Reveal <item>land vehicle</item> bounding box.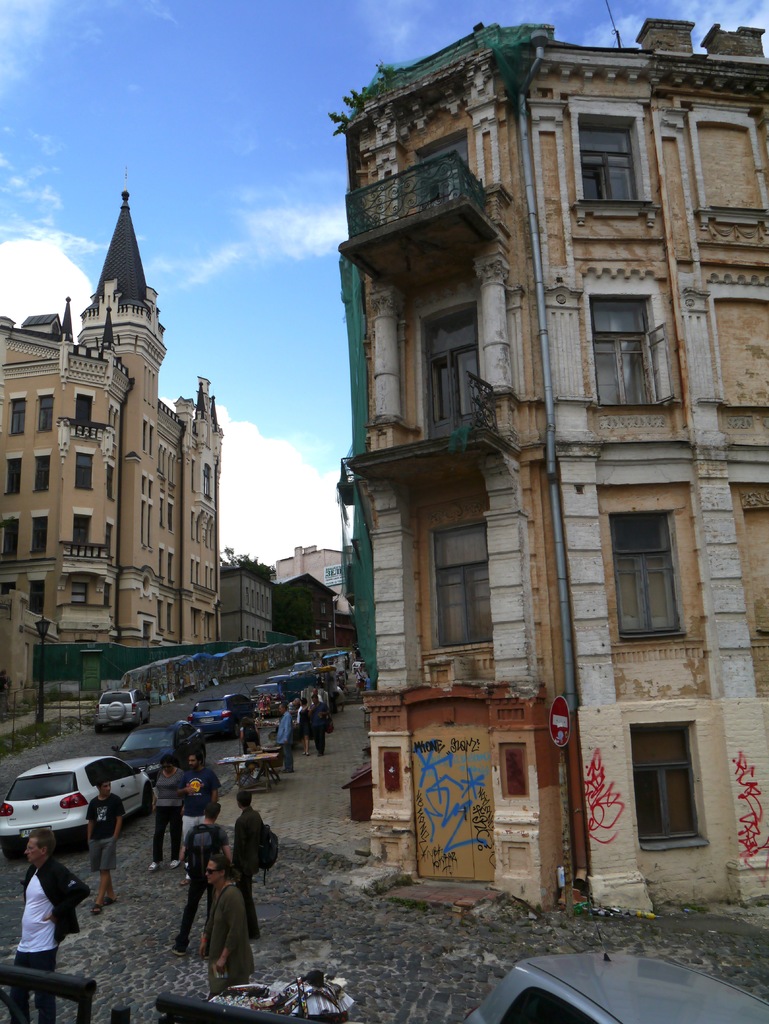
Revealed: [93,686,153,737].
